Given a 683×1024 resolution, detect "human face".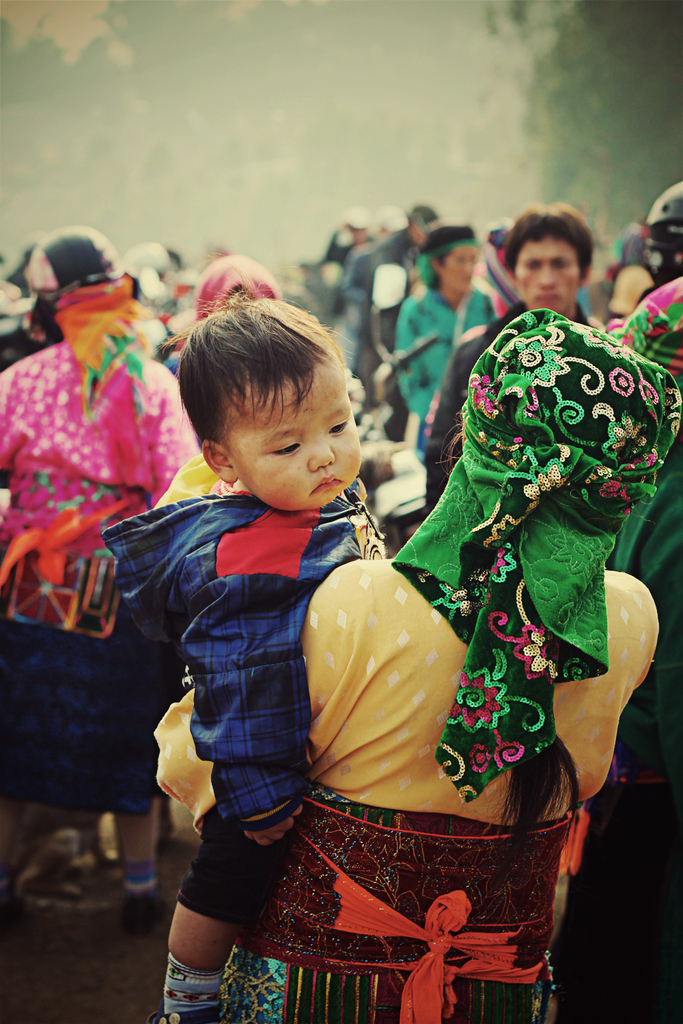
218 365 360 510.
